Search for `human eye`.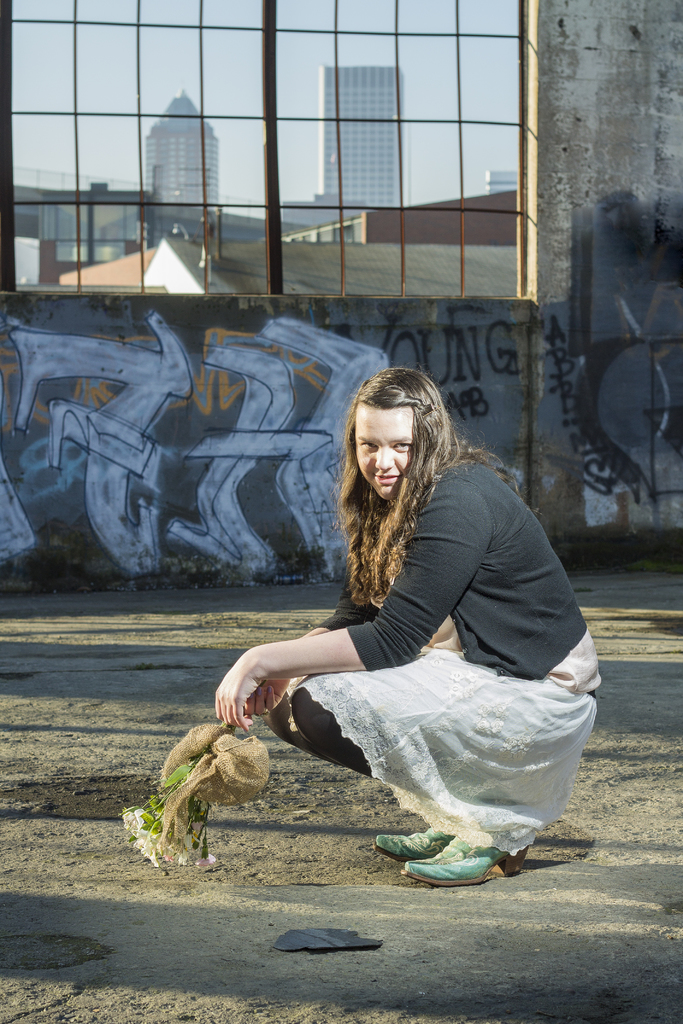
Found at crop(347, 429, 383, 459).
